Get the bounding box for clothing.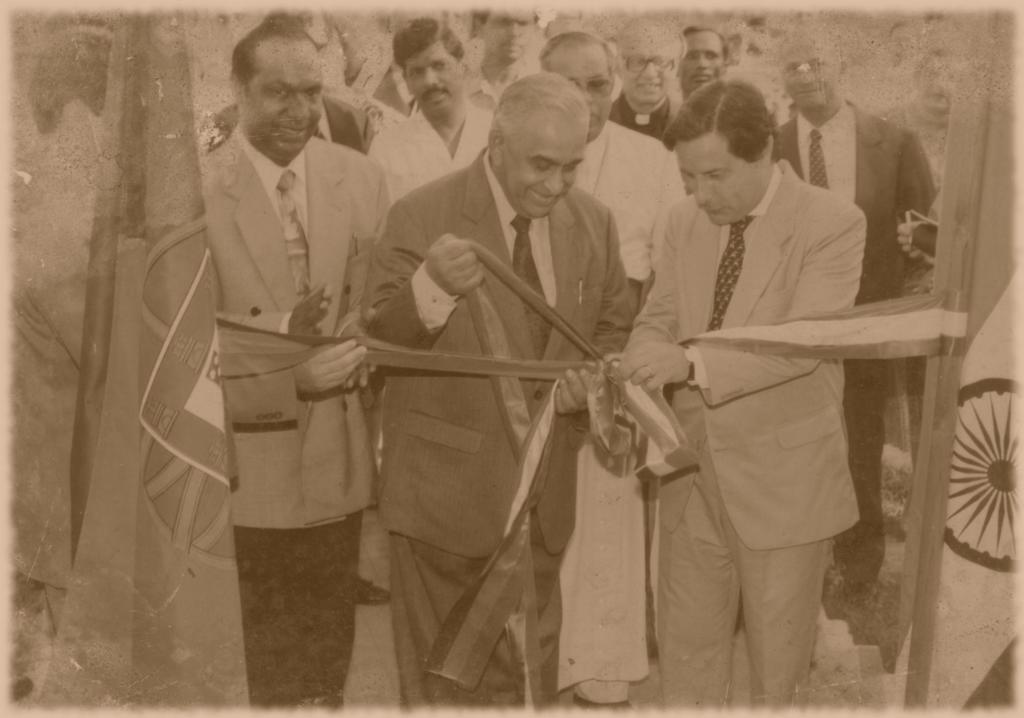
(x1=612, y1=94, x2=674, y2=146).
